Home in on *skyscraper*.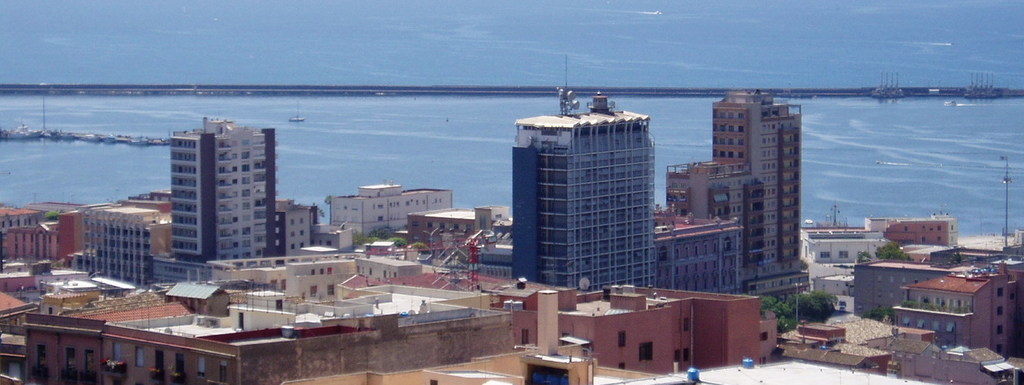
Homed in at select_region(146, 112, 287, 267).
